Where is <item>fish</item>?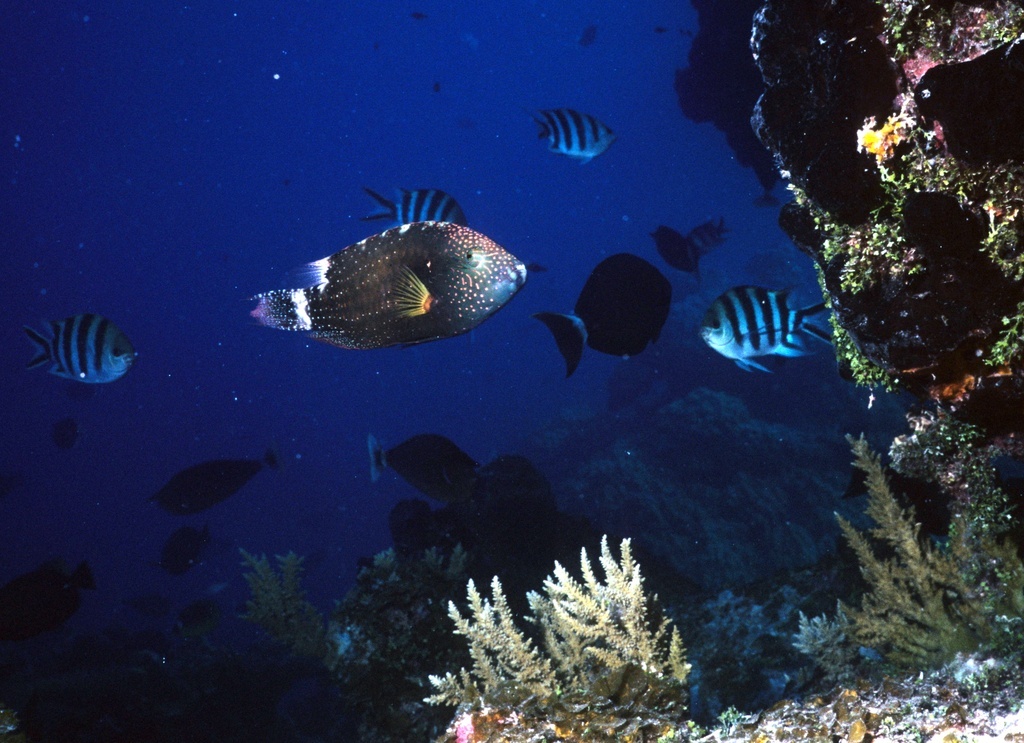
(58,413,79,449).
